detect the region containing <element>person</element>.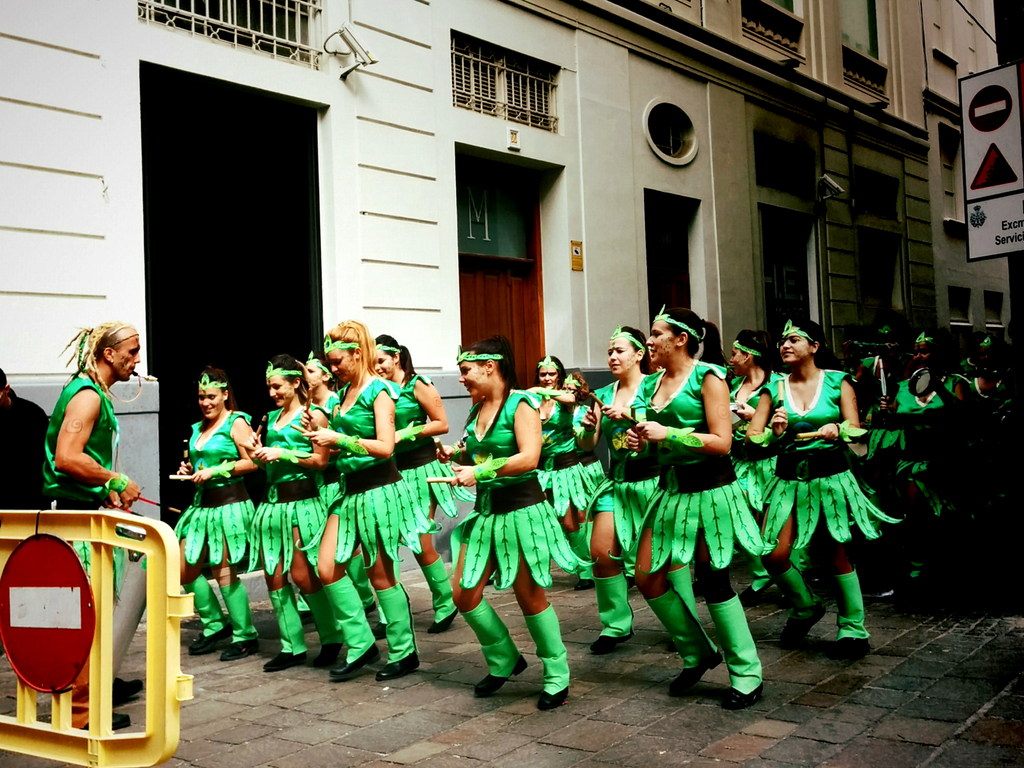
detection(454, 334, 586, 704).
